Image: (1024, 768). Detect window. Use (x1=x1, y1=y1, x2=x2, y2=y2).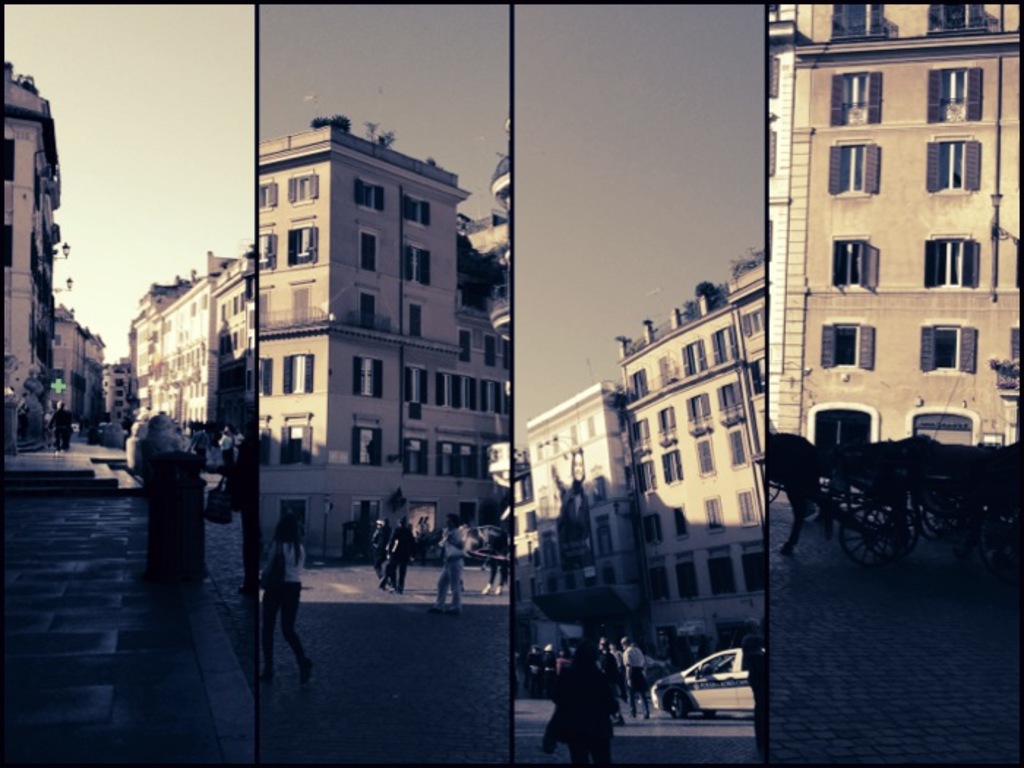
(x1=0, y1=224, x2=16, y2=274).
